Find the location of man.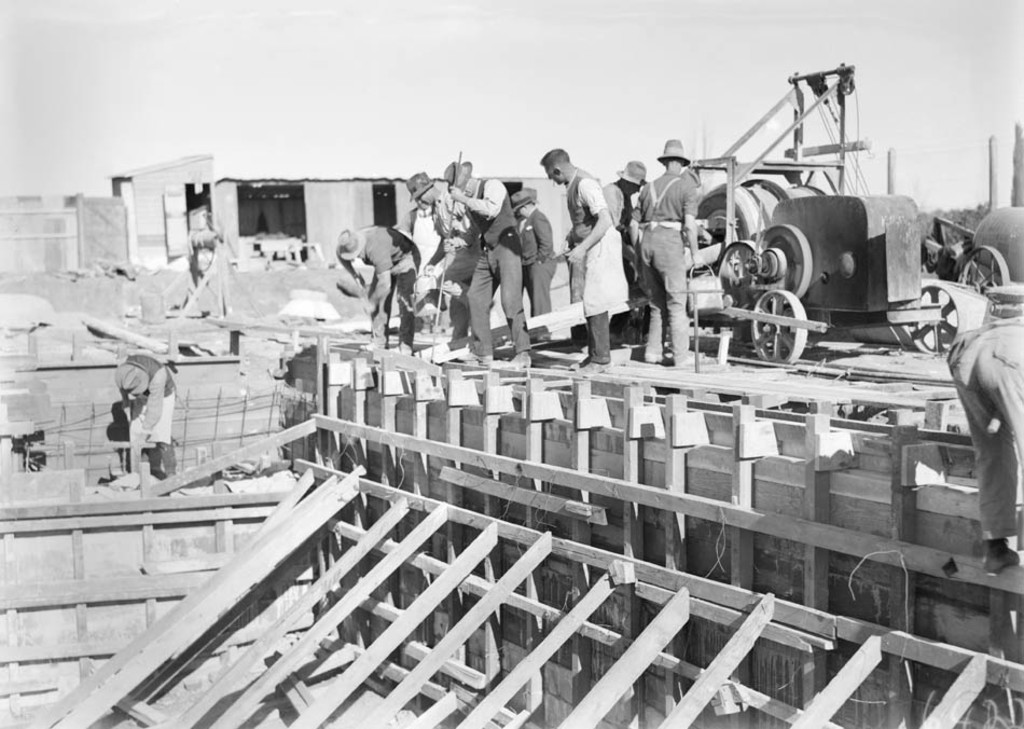
Location: [left=541, top=149, right=622, bottom=374].
